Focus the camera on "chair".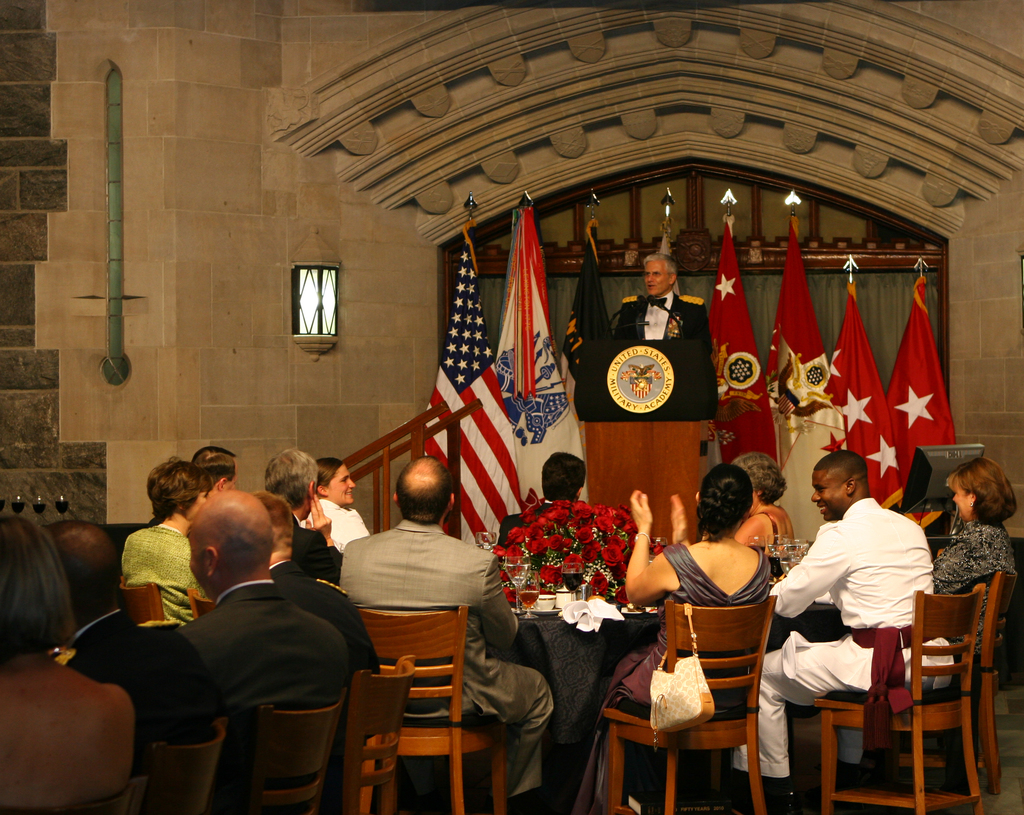
Focus region: {"x1": 109, "y1": 569, "x2": 175, "y2": 630}.
